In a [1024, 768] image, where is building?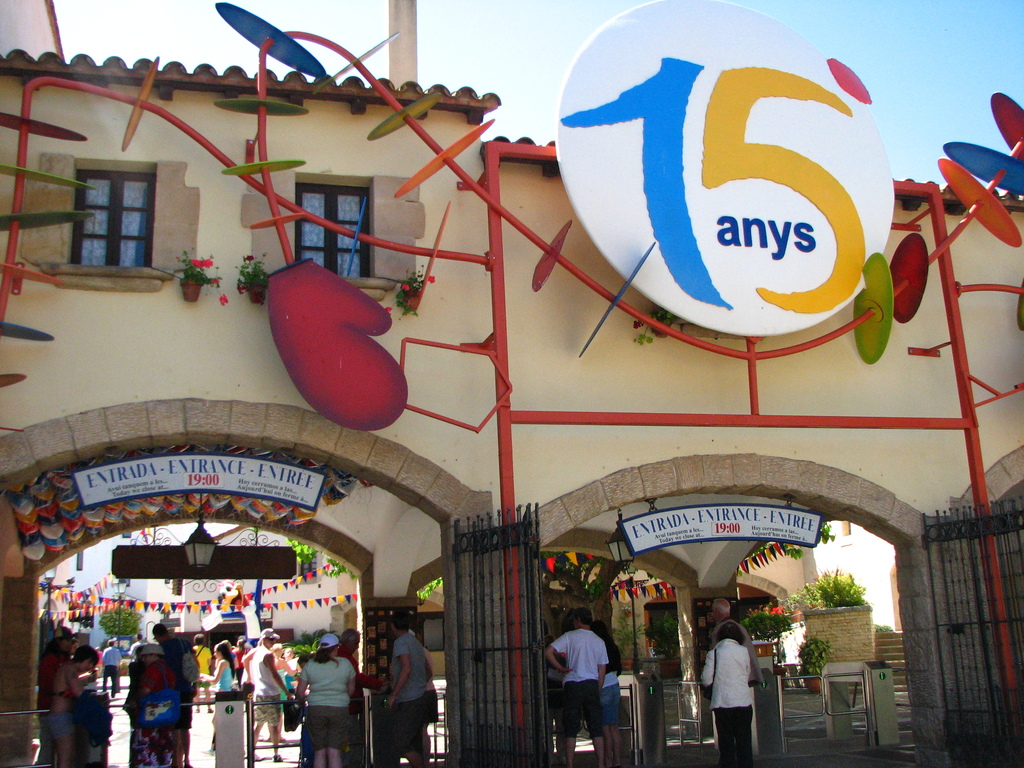
(154, 525, 362, 643).
